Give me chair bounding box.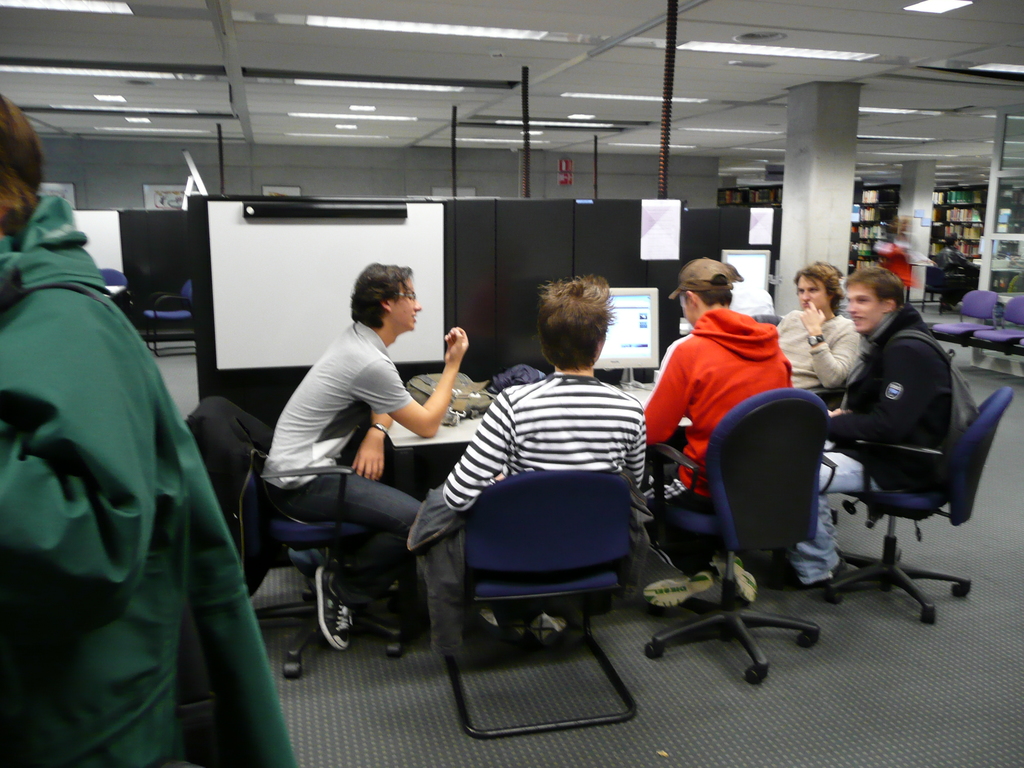
(181,393,431,680).
